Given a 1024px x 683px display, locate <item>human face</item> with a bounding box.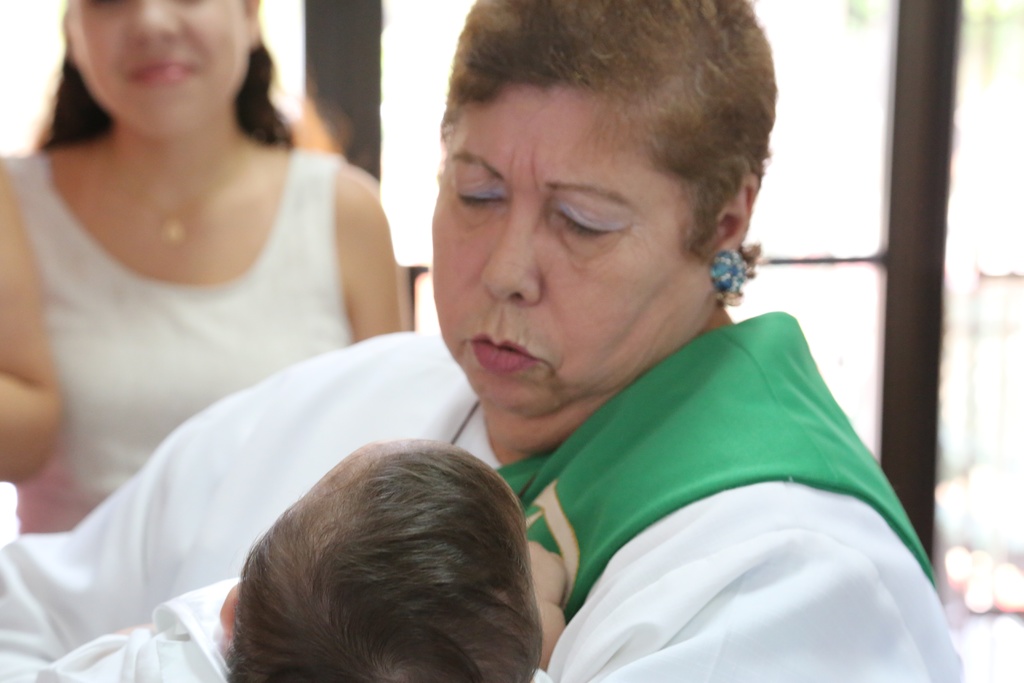
Located: 422:75:710:419.
